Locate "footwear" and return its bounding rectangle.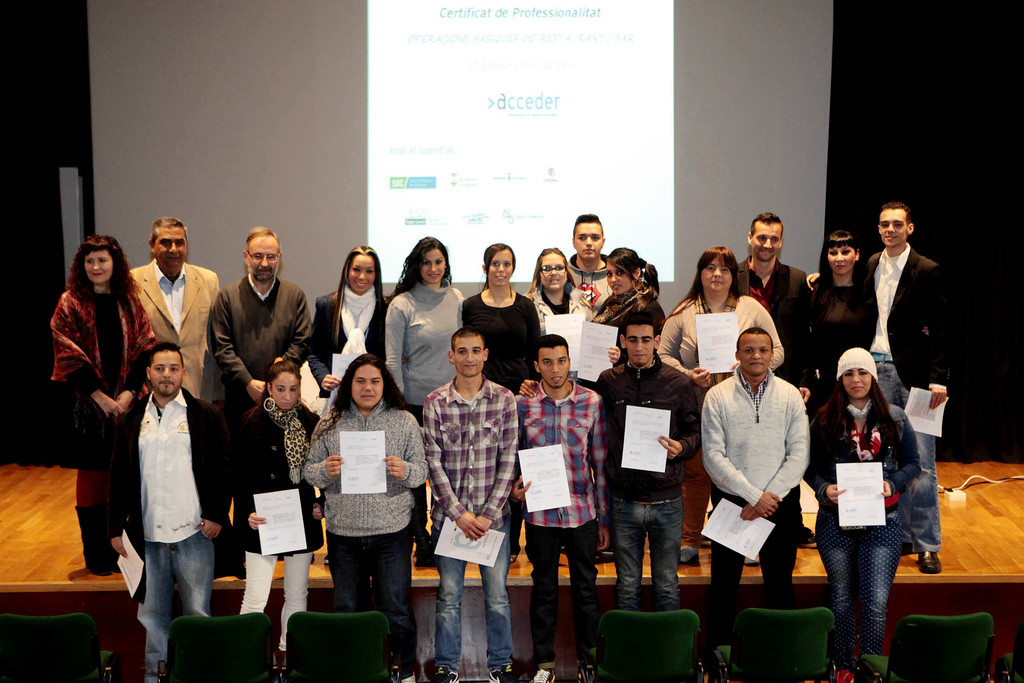
l=412, t=537, r=436, b=567.
